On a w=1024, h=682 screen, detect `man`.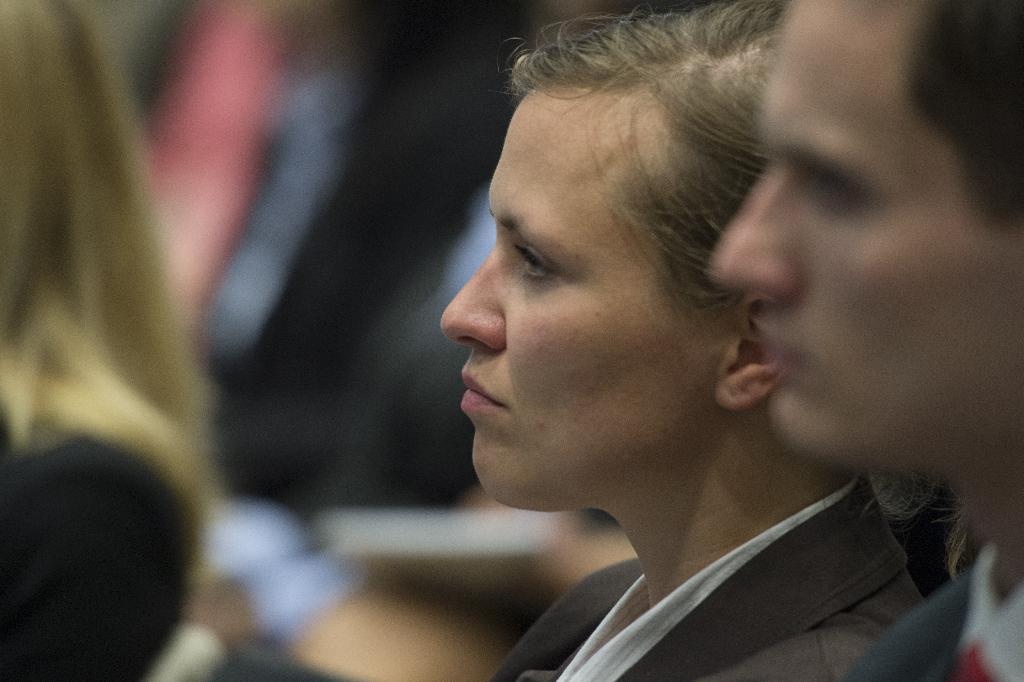
(708,0,1023,681).
